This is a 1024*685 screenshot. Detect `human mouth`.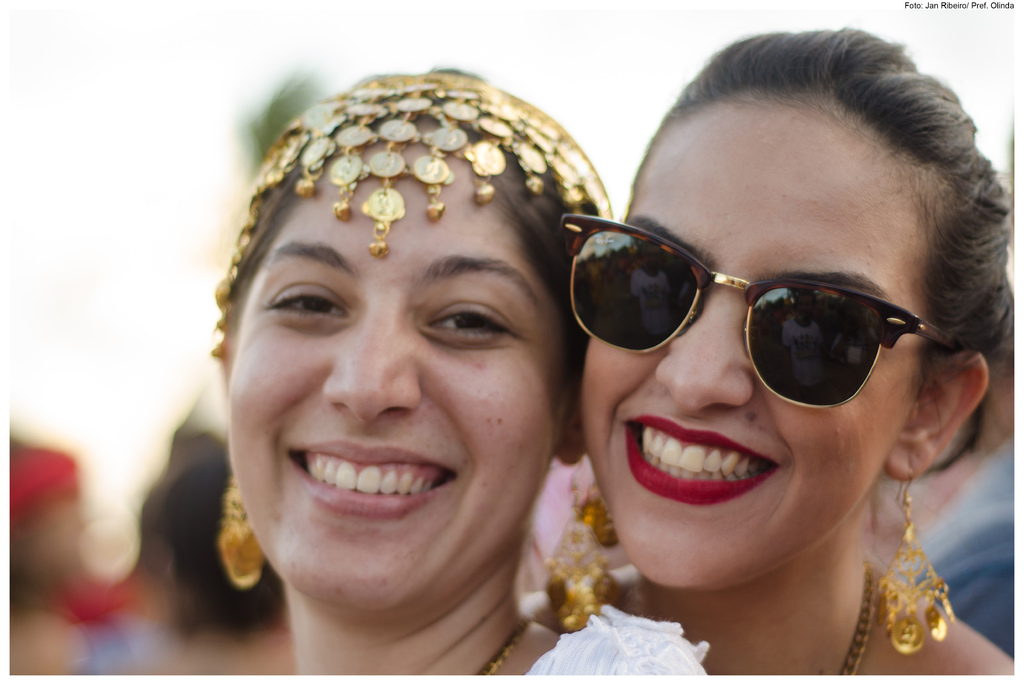
box(618, 413, 783, 511).
